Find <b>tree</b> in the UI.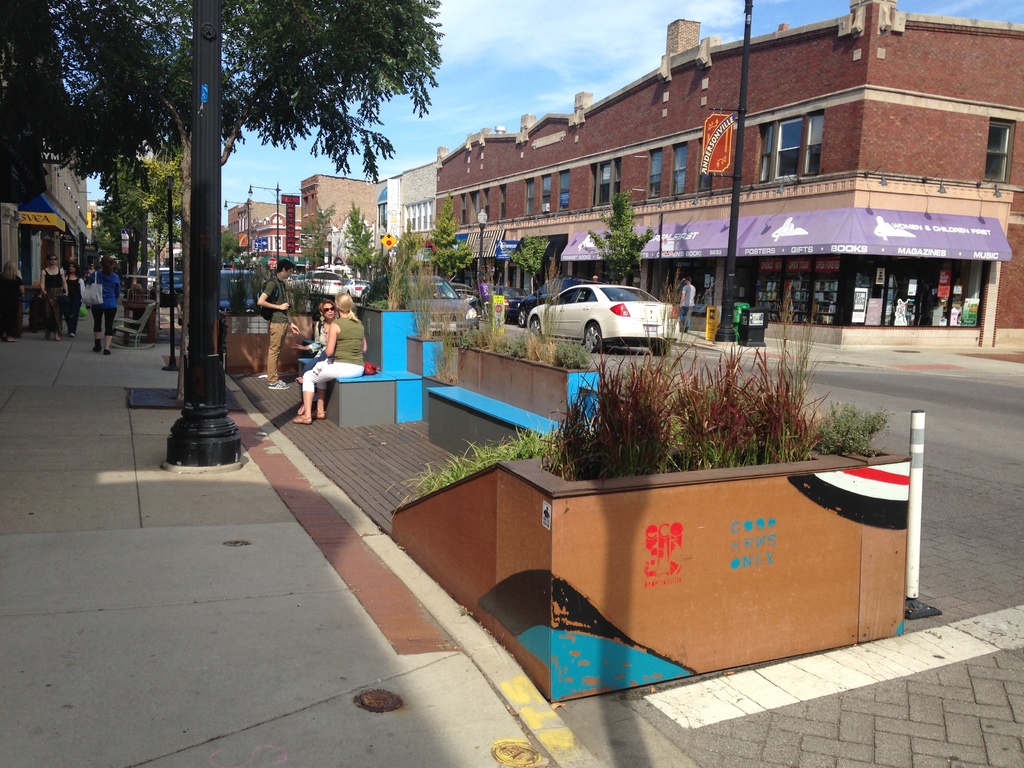
UI element at l=590, t=192, r=655, b=285.
